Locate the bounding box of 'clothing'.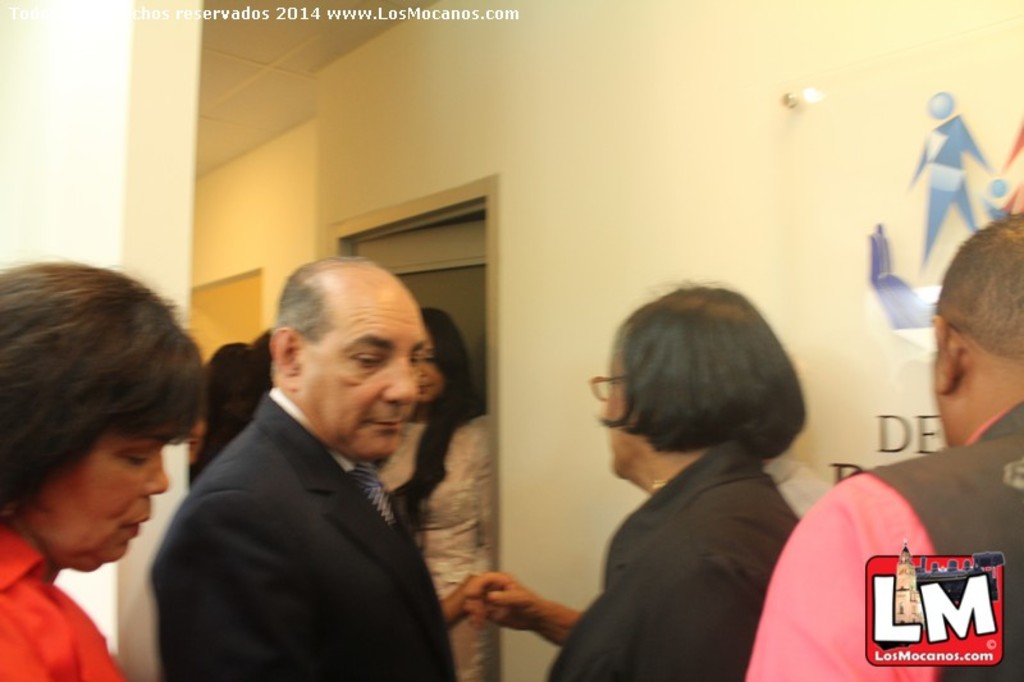
Bounding box: 369:411:497:679.
